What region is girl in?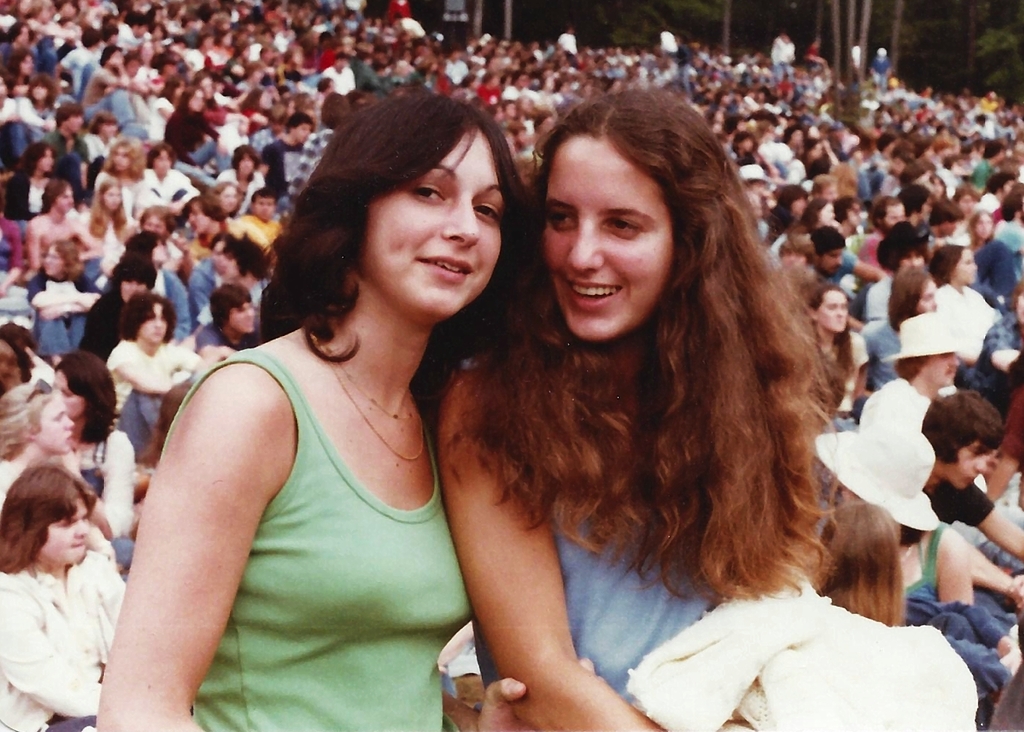
(0,451,149,731).
